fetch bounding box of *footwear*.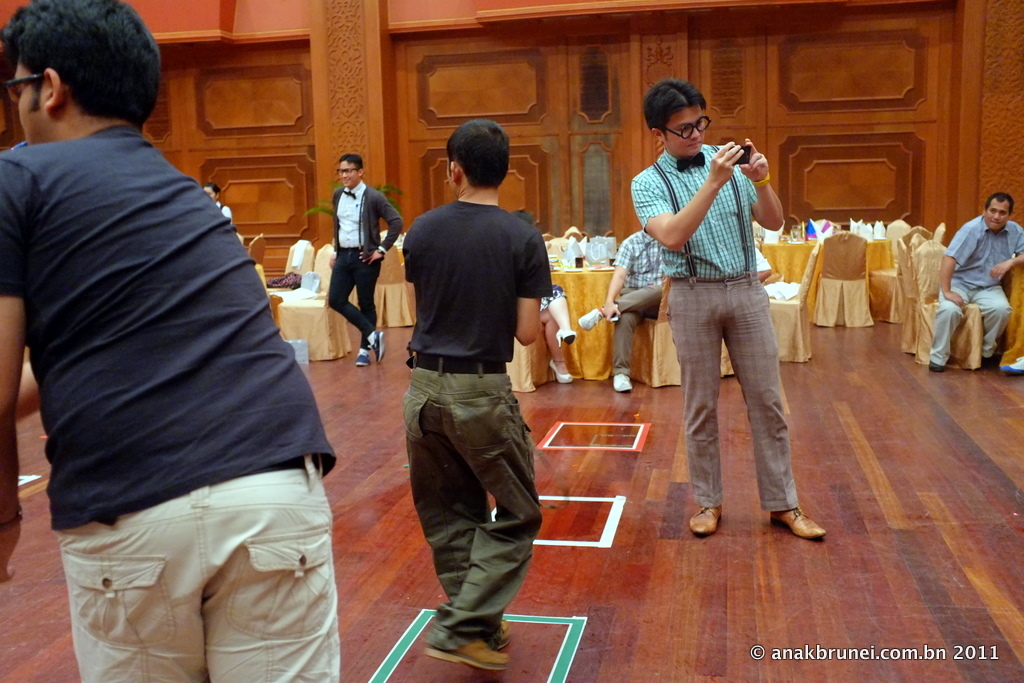
Bbox: region(355, 353, 368, 364).
